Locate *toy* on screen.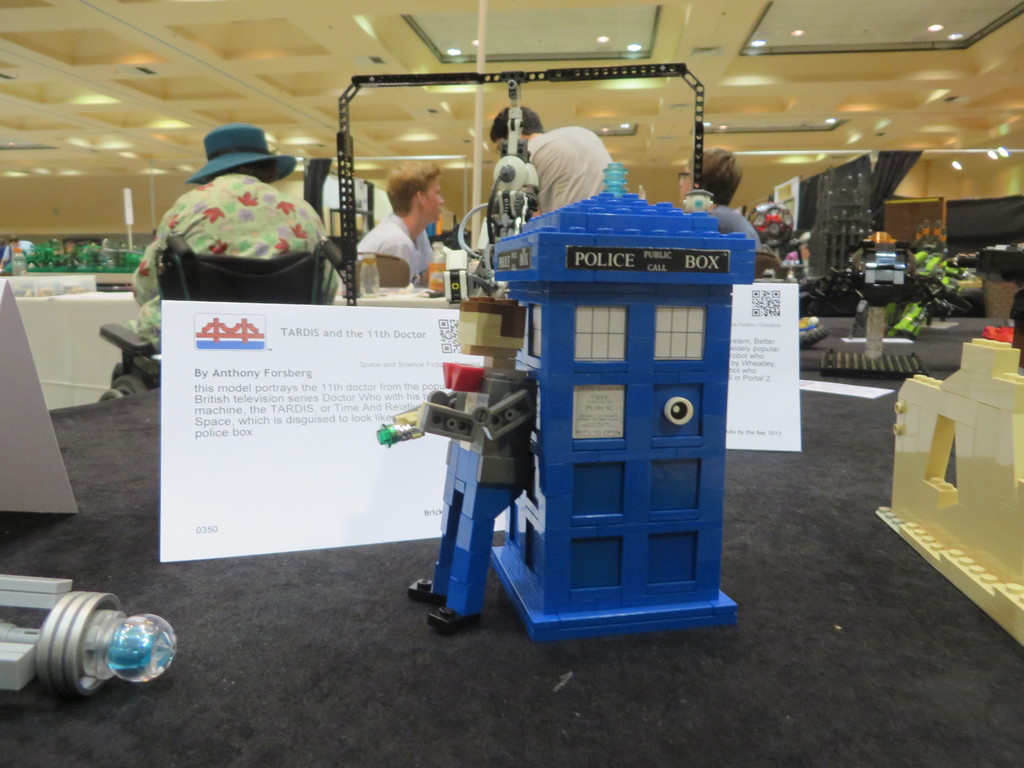
On screen at [left=364, top=152, right=795, bottom=646].
